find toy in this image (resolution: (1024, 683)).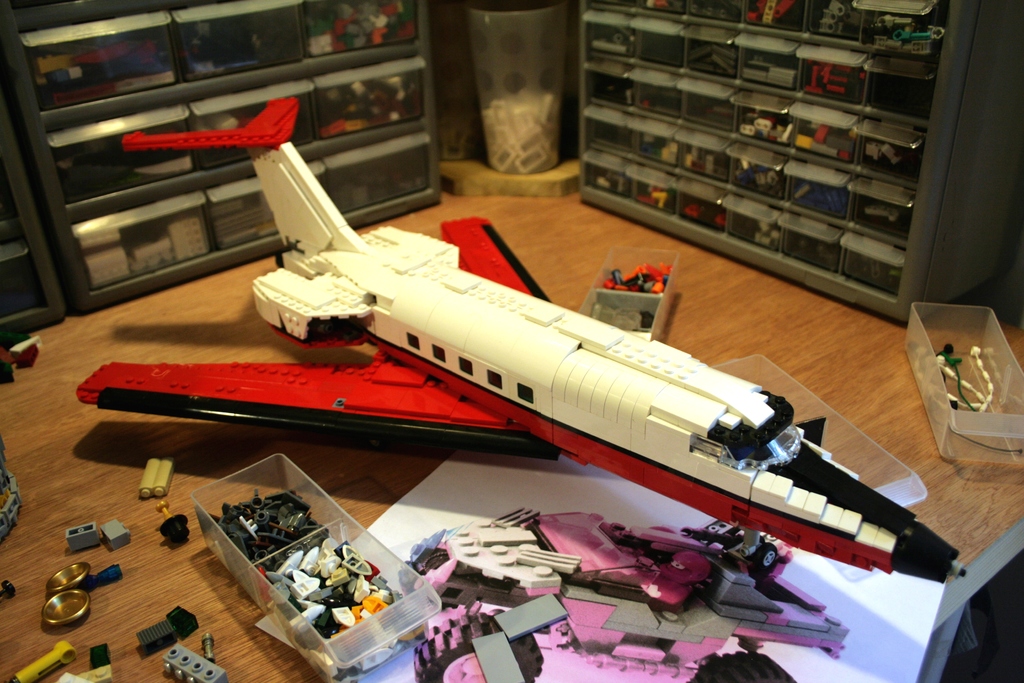
rect(182, 25, 266, 72).
